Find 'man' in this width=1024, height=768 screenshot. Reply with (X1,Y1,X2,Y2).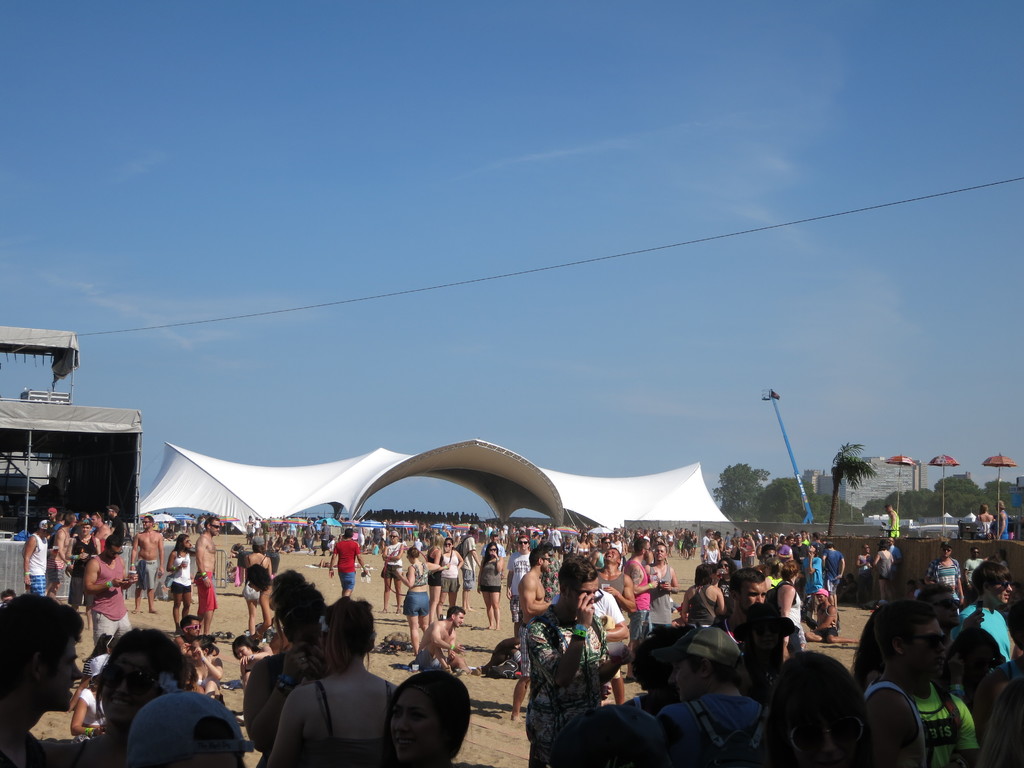
(131,516,164,614).
